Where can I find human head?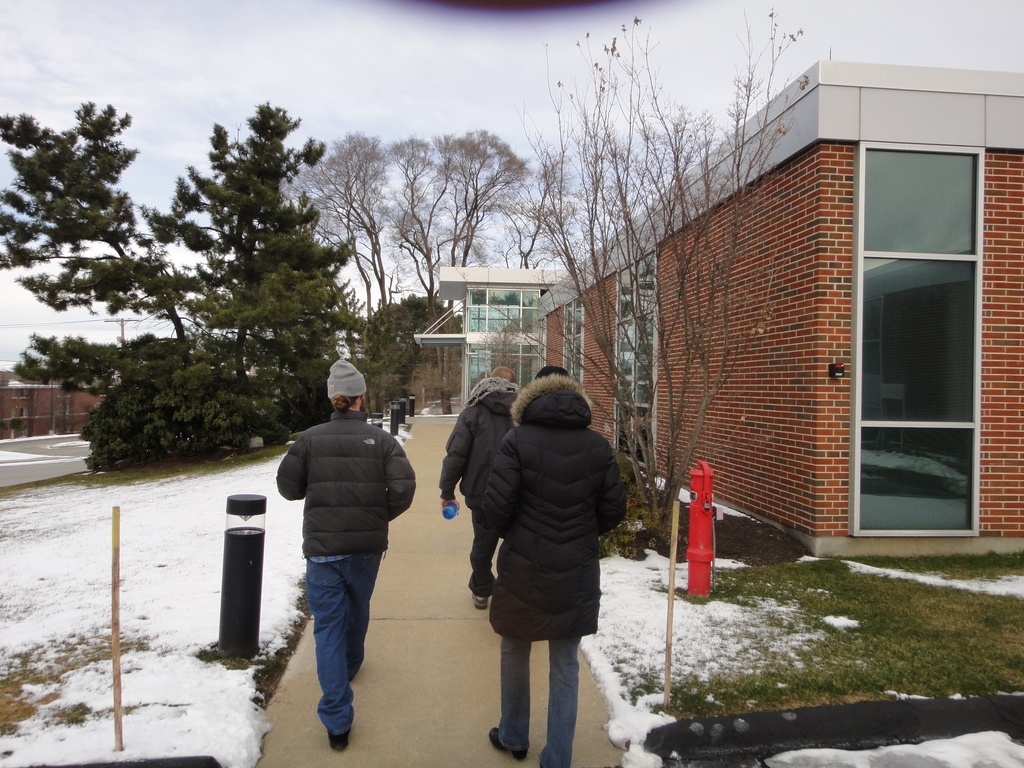
You can find it at (328,361,367,412).
